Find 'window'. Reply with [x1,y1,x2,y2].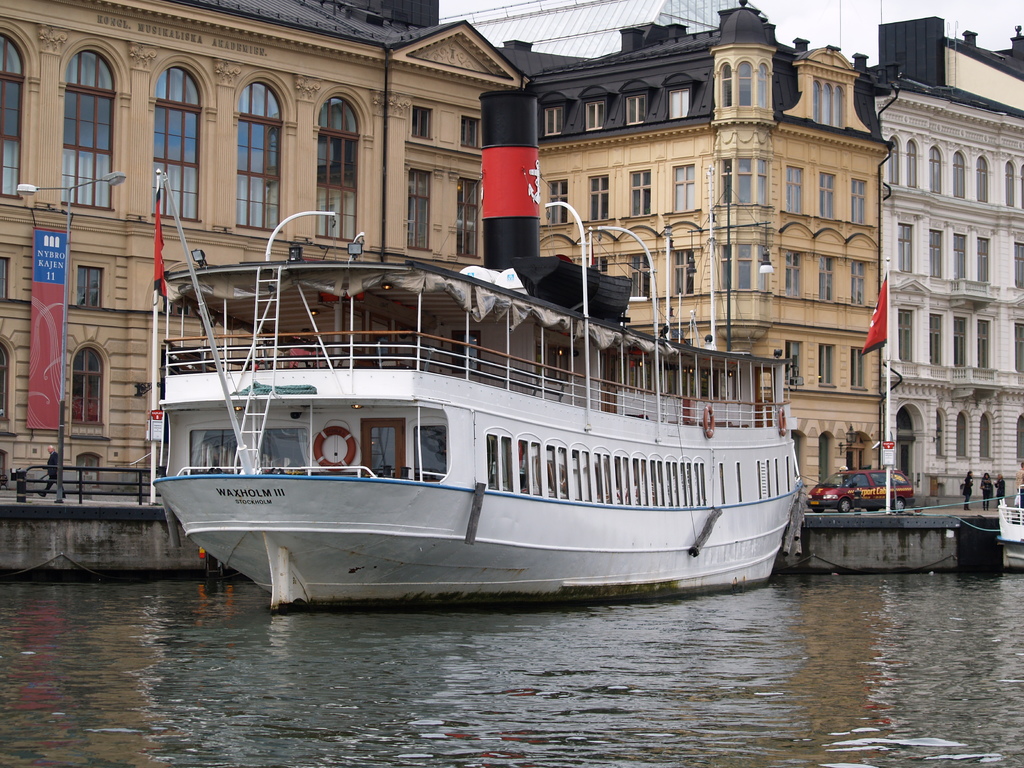
[190,426,242,475].
